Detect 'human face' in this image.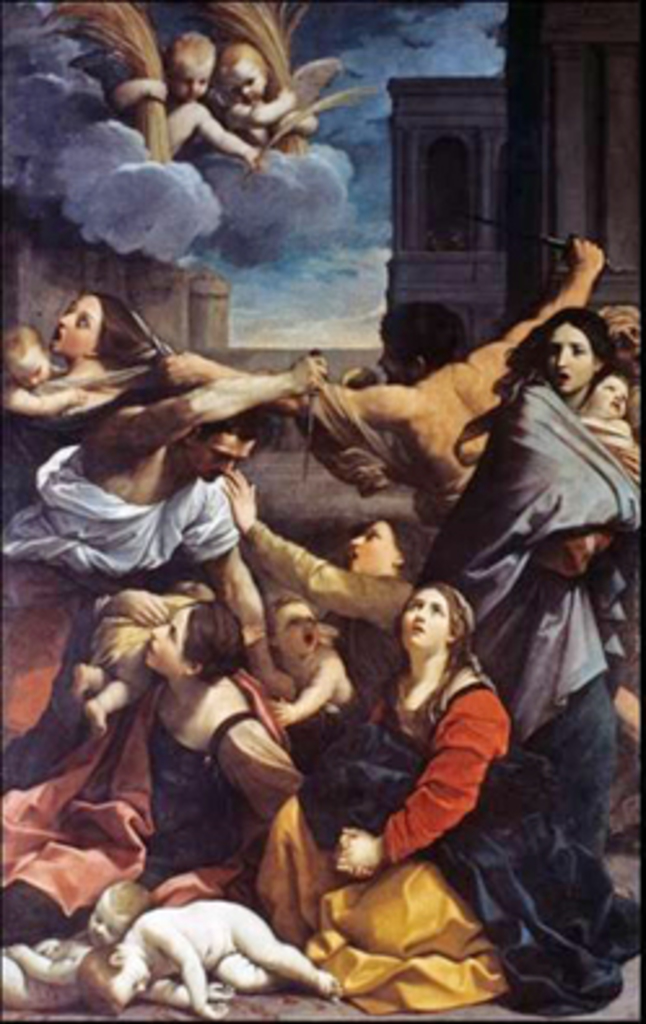
Detection: 267,599,317,658.
